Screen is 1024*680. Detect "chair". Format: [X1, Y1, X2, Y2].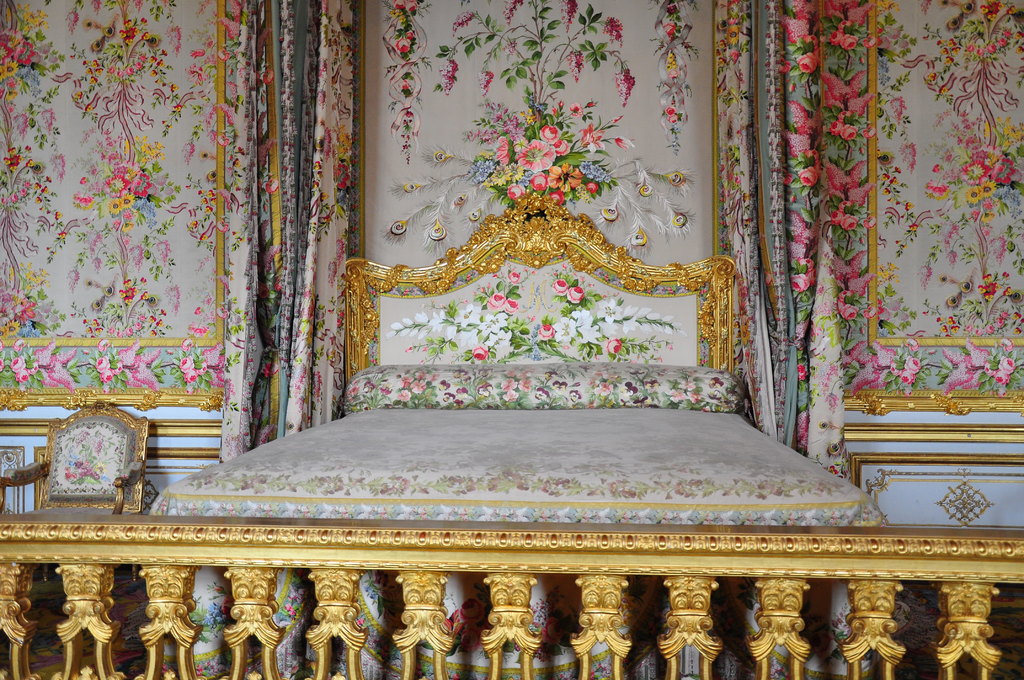
[0, 400, 154, 581].
